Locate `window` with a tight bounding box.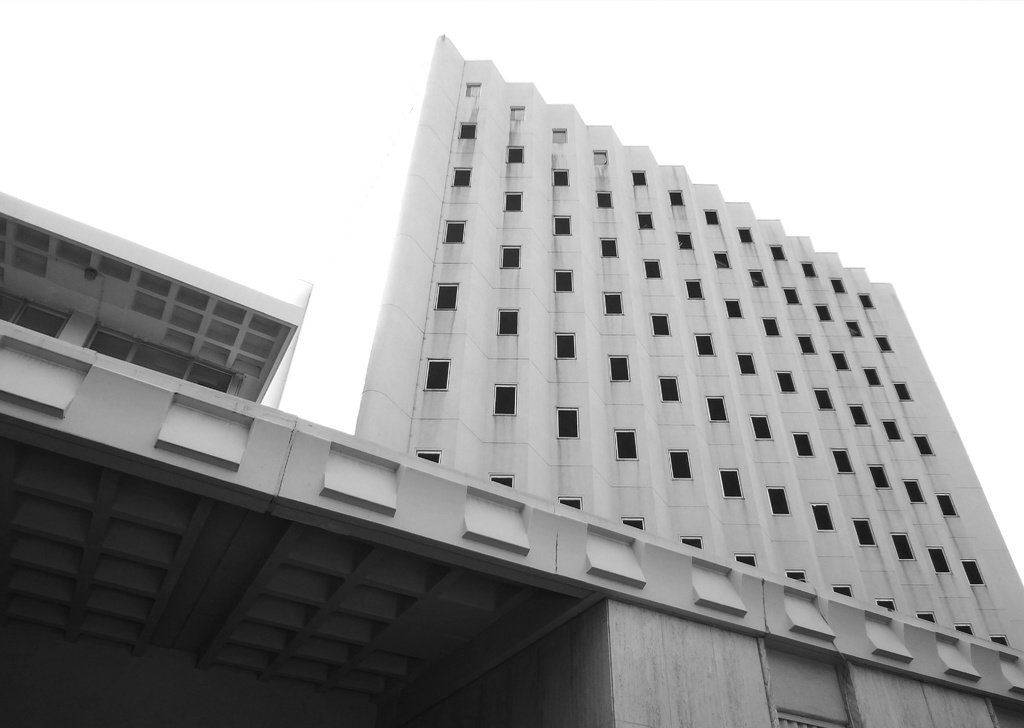
[848,403,872,427].
